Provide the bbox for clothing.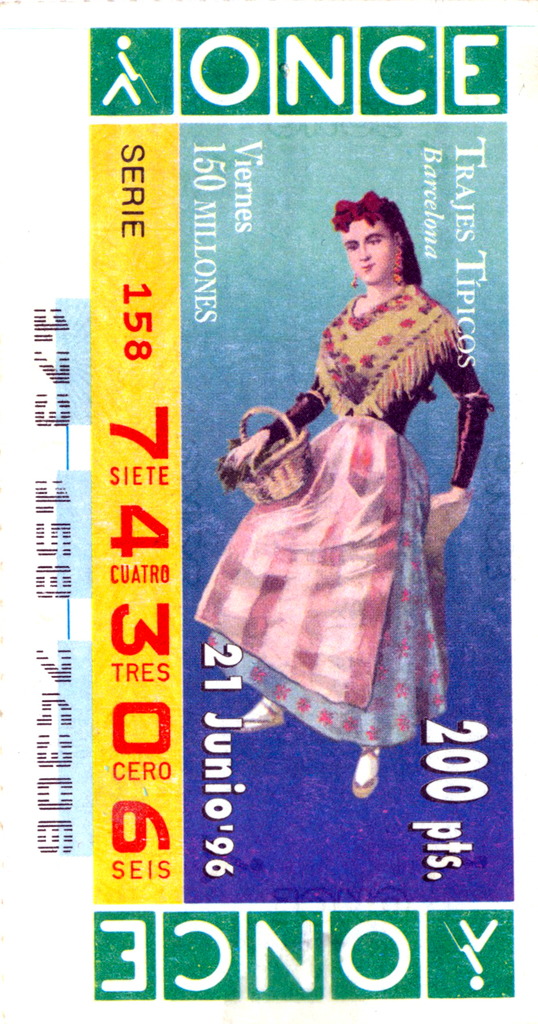
232:261:482:717.
